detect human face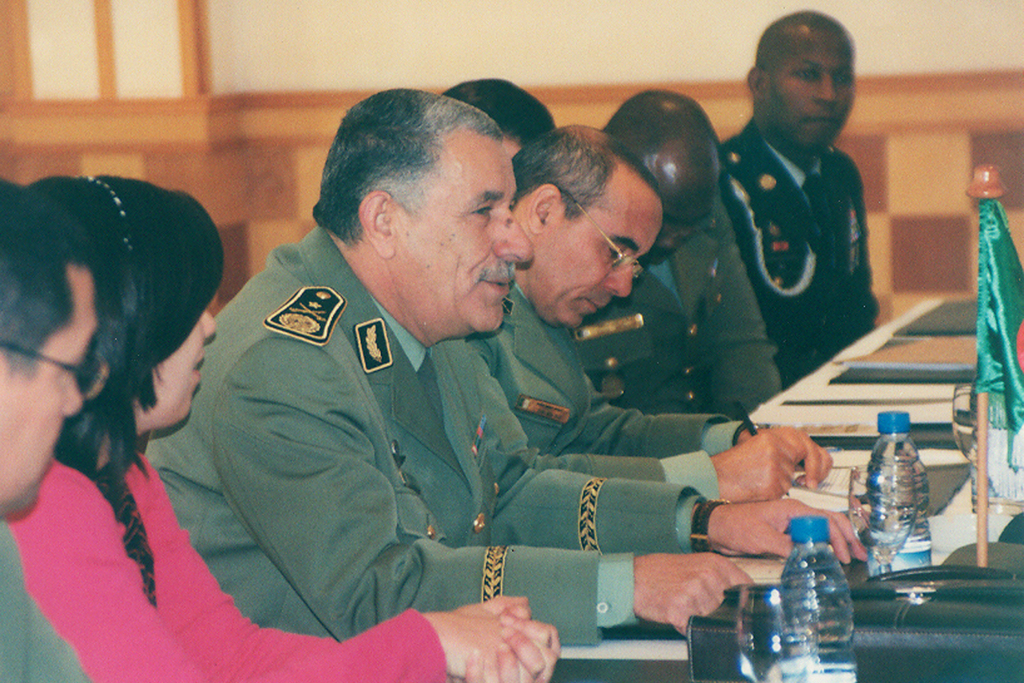
399,145,534,331
